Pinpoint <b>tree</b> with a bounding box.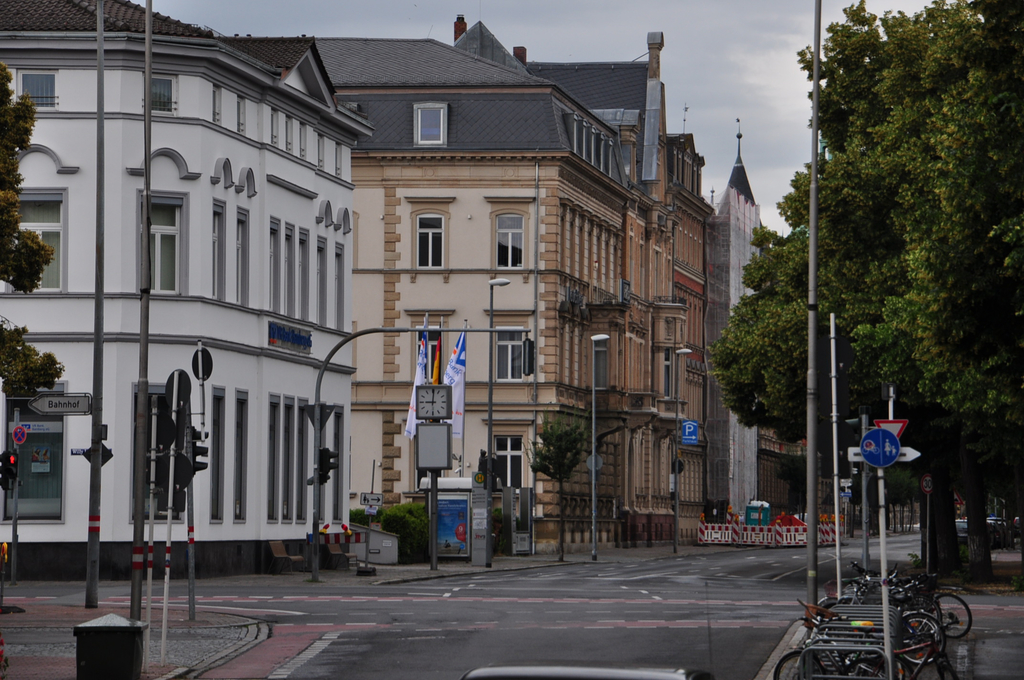
box(534, 412, 588, 572).
